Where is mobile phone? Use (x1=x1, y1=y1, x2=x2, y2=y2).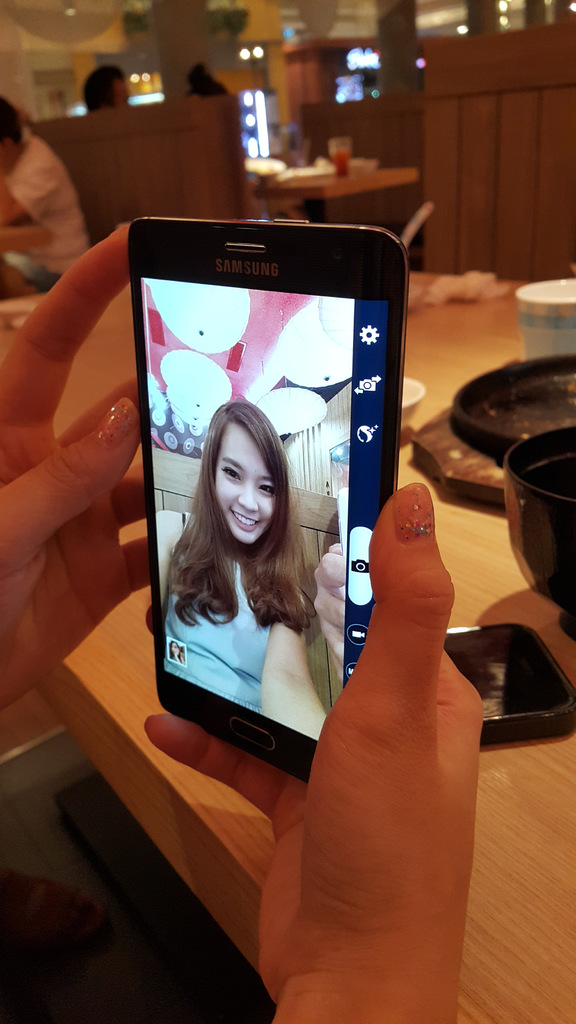
(x1=129, y1=200, x2=418, y2=840).
